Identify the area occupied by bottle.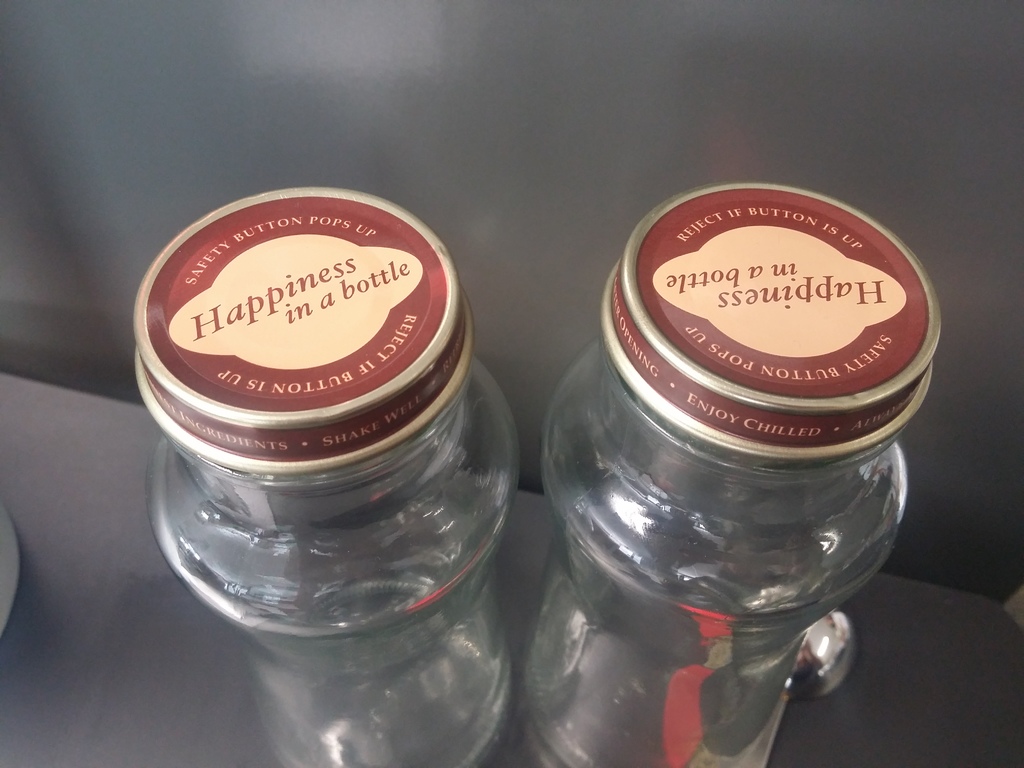
Area: (519, 182, 956, 766).
